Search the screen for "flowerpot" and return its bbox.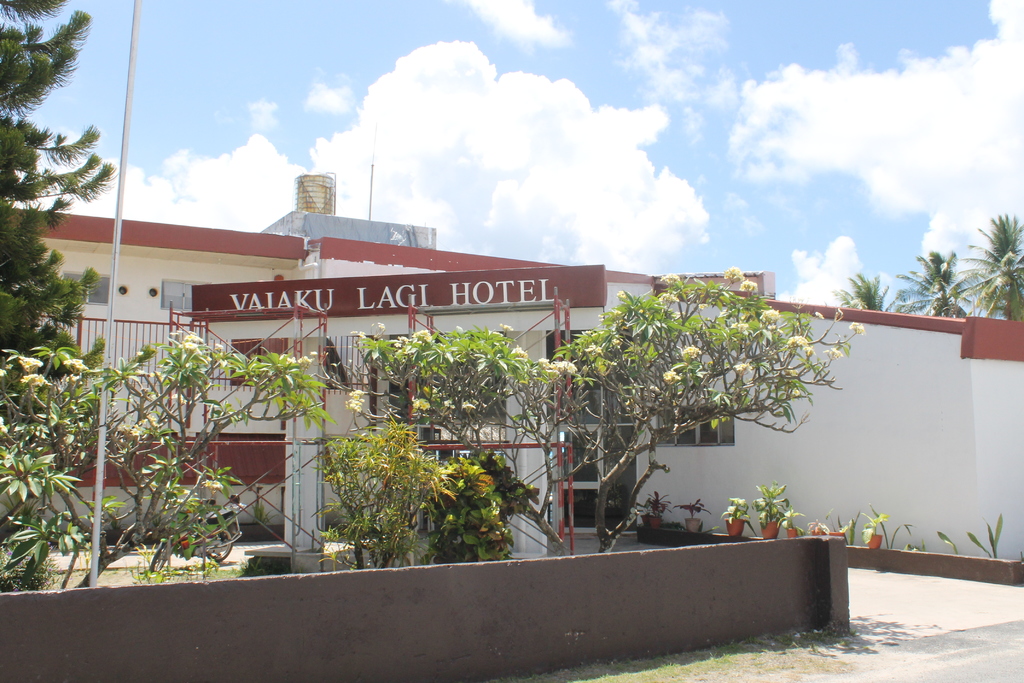
Found: 726, 516, 743, 538.
